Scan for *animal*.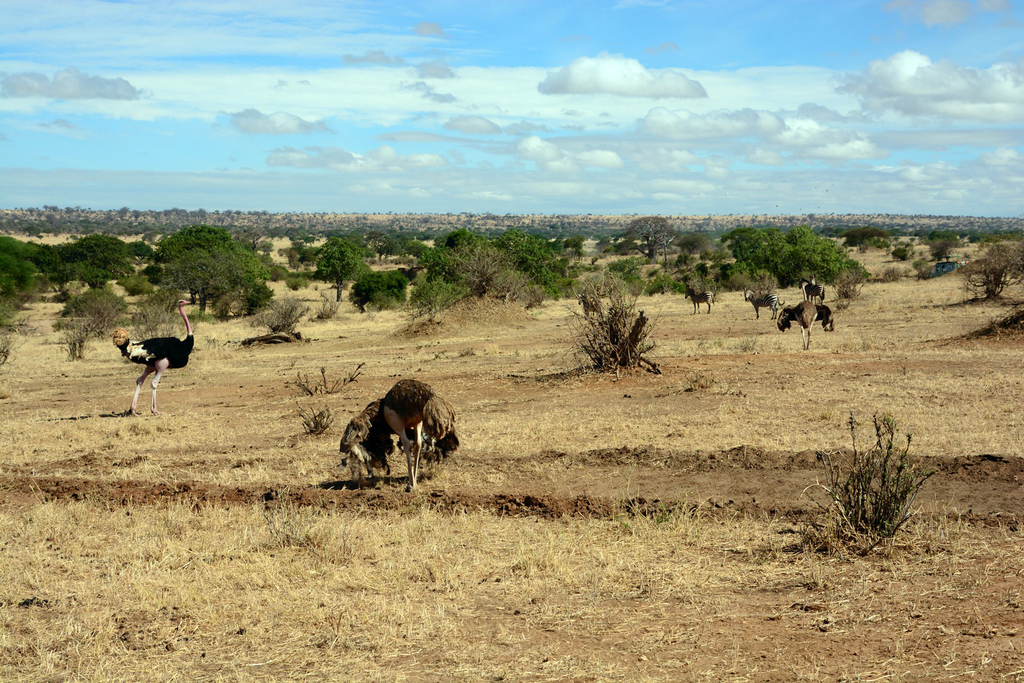
Scan result: 777 300 829 355.
